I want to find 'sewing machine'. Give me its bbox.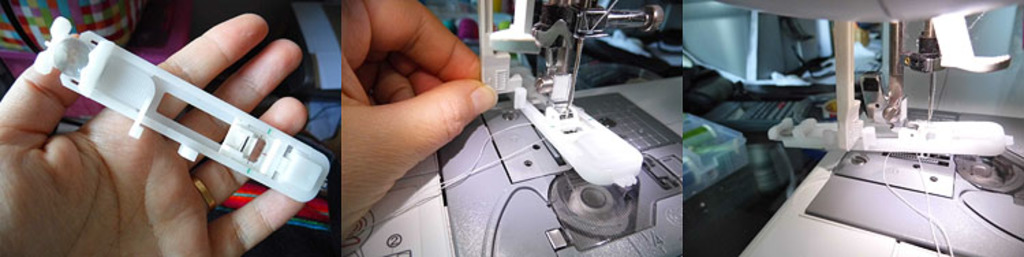
x1=335 y1=0 x2=687 y2=256.
